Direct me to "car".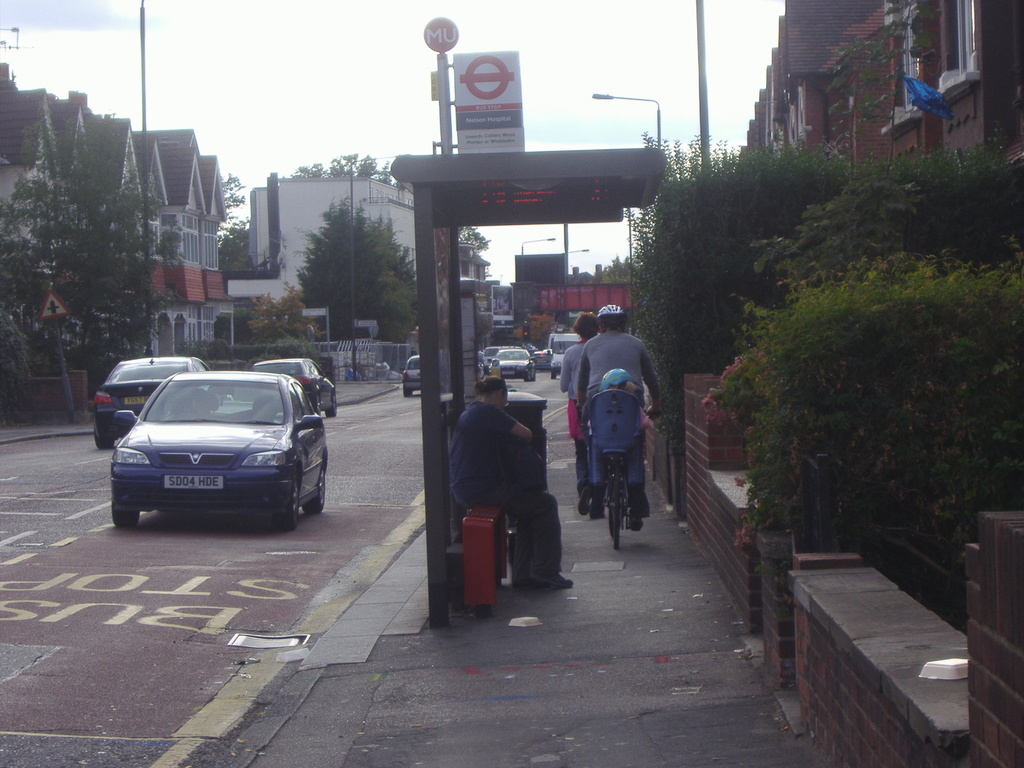
Direction: [91,356,210,447].
